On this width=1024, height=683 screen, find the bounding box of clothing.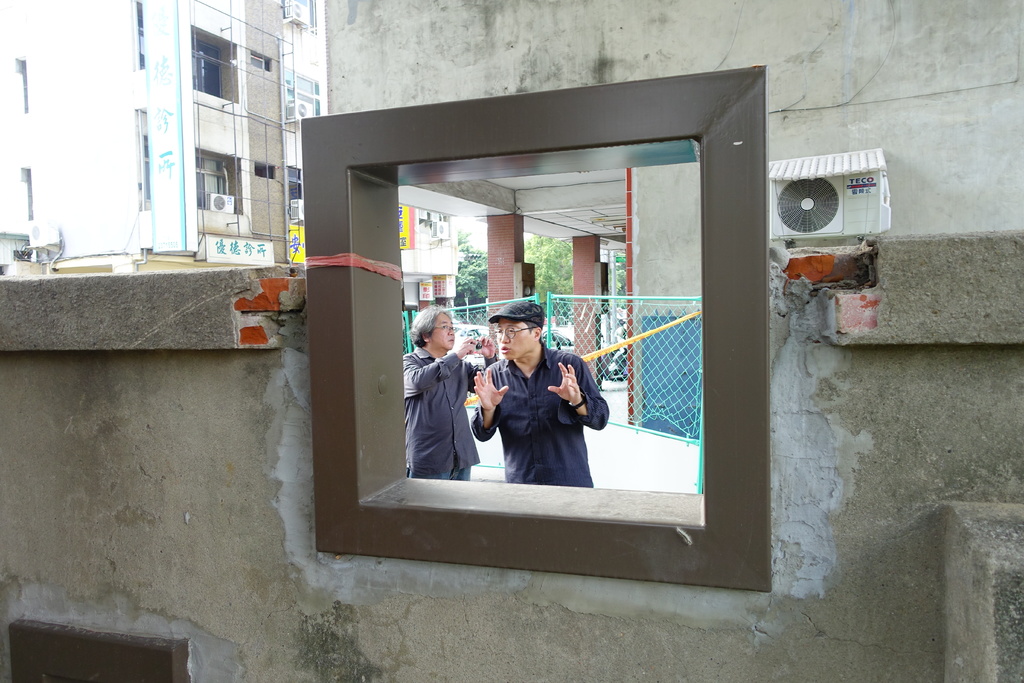
Bounding box: 401:347:500:481.
